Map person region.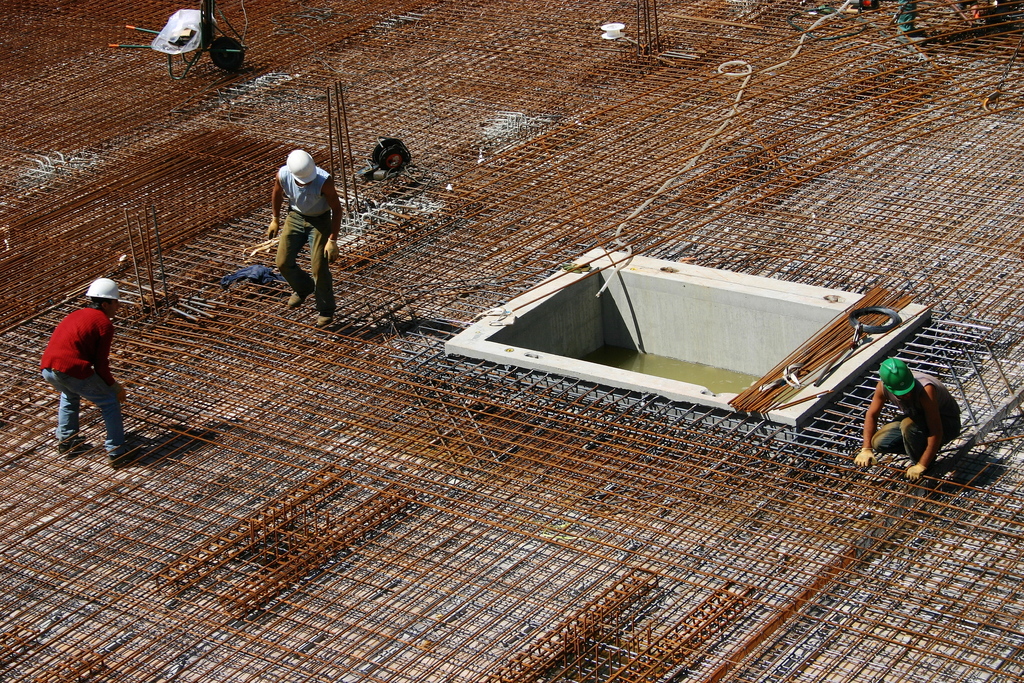
Mapped to left=854, top=360, right=972, bottom=483.
